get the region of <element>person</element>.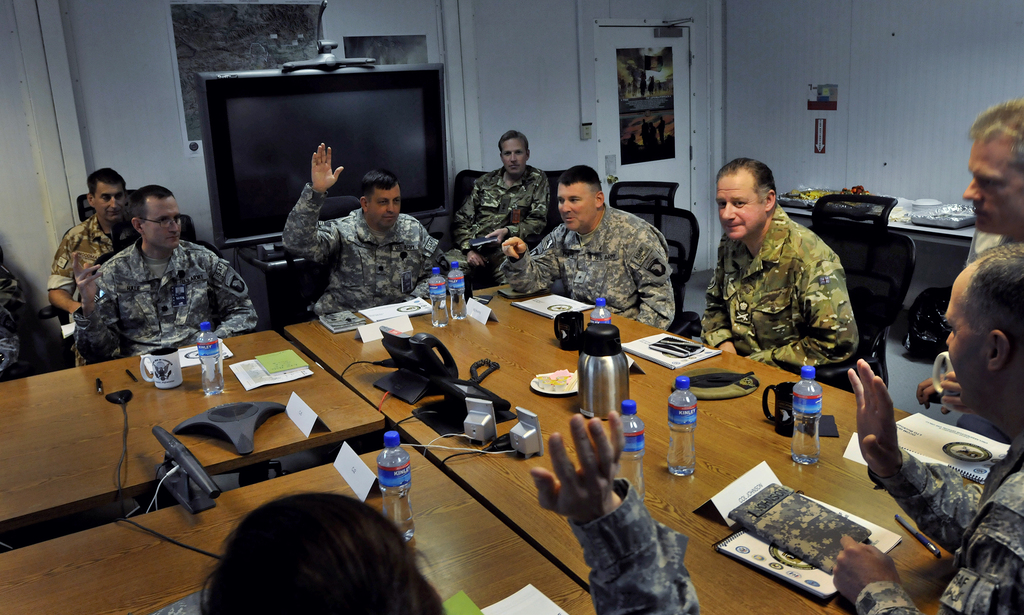
(45,168,132,317).
